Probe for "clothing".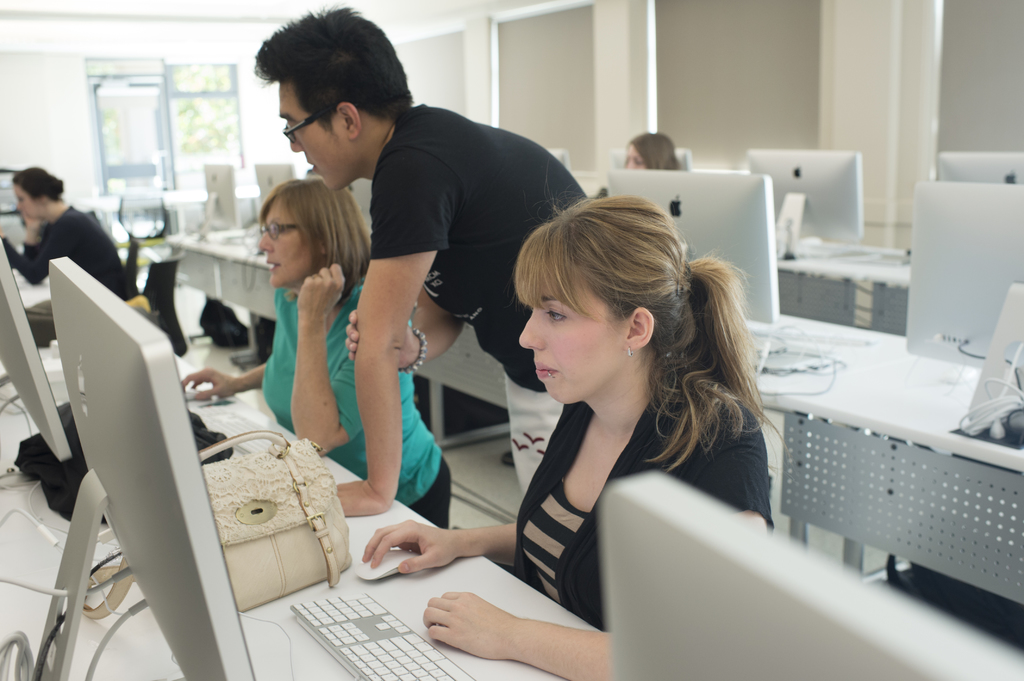
Probe result: detection(466, 278, 741, 630).
